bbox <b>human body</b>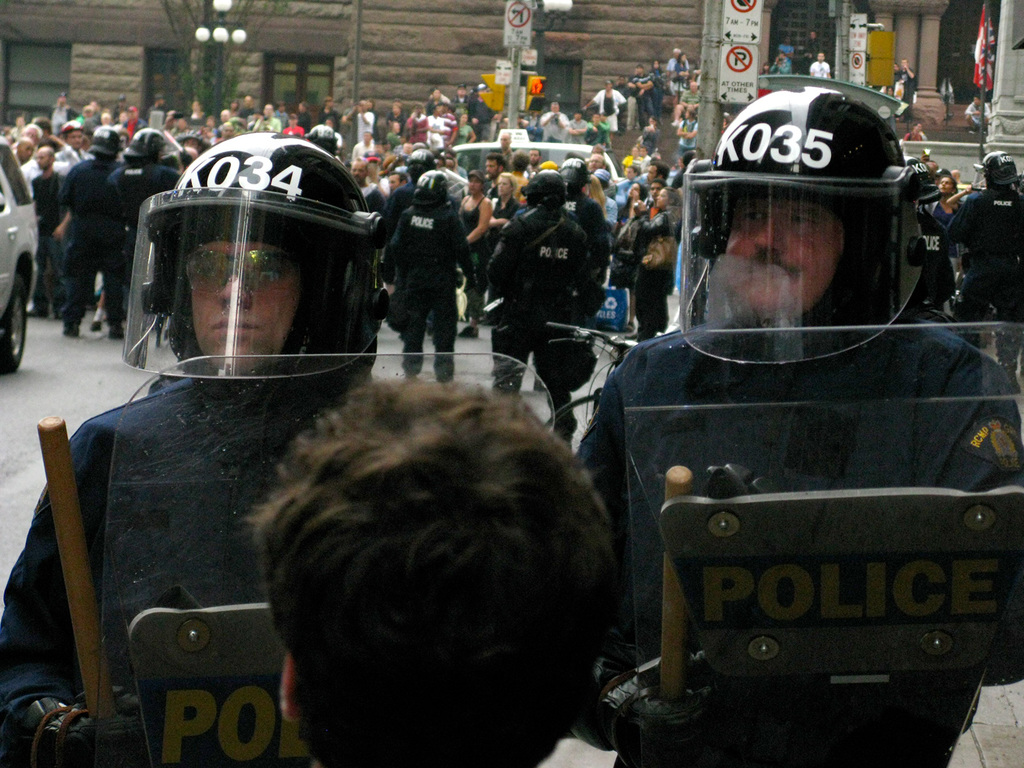
106,117,188,338
